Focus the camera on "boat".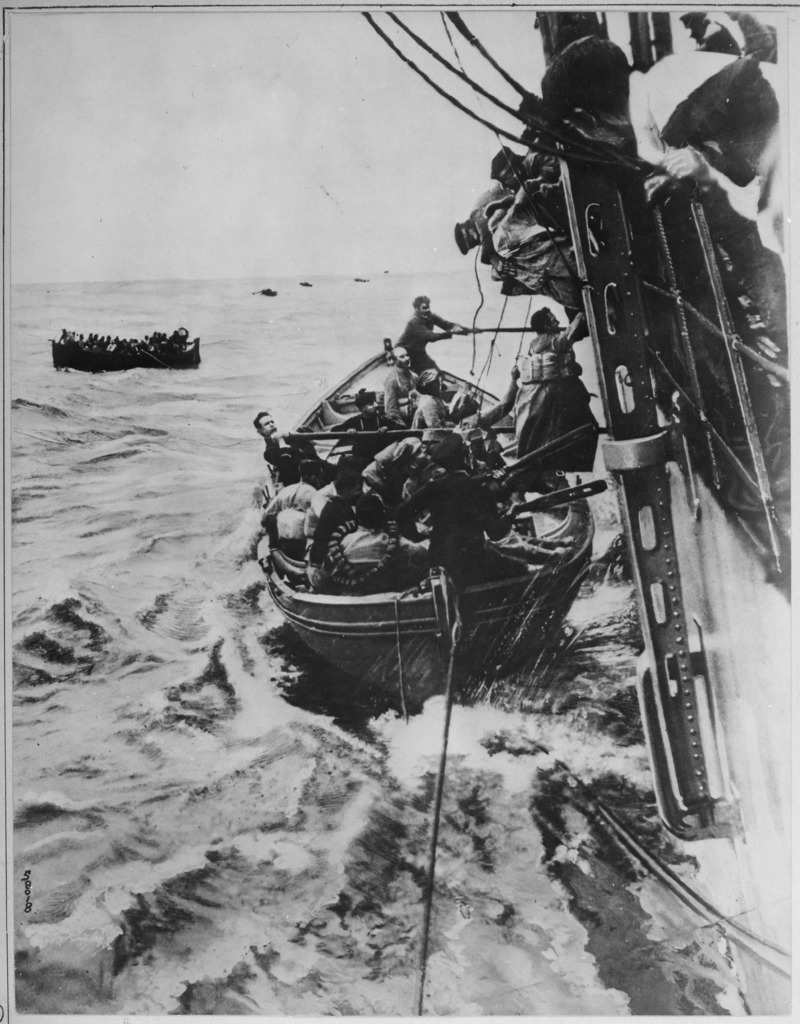
Focus region: 263:328:599:715.
